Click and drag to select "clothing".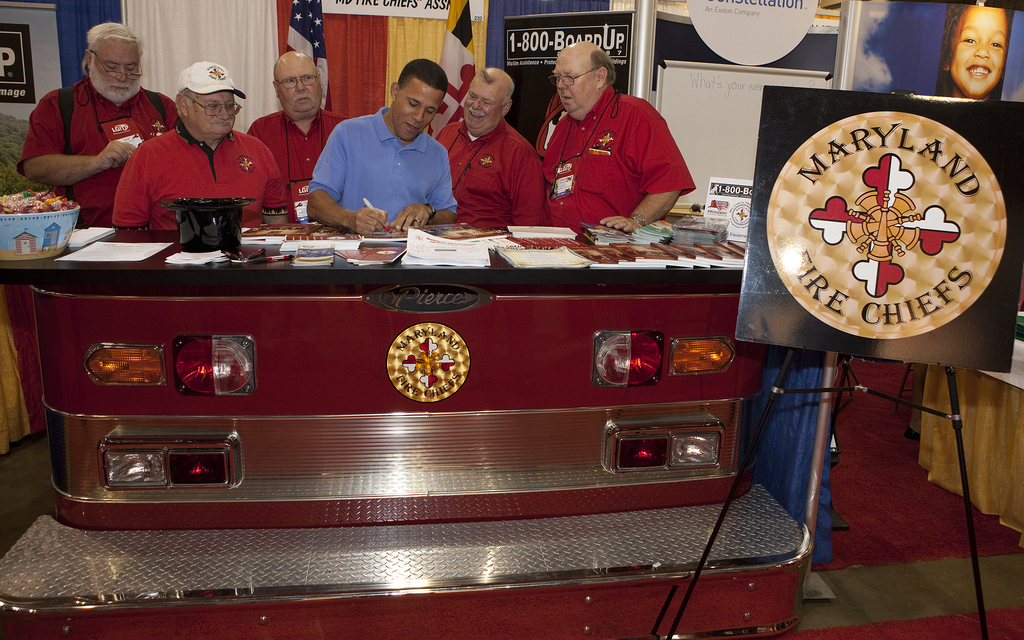
Selection: bbox(4, 68, 195, 223).
